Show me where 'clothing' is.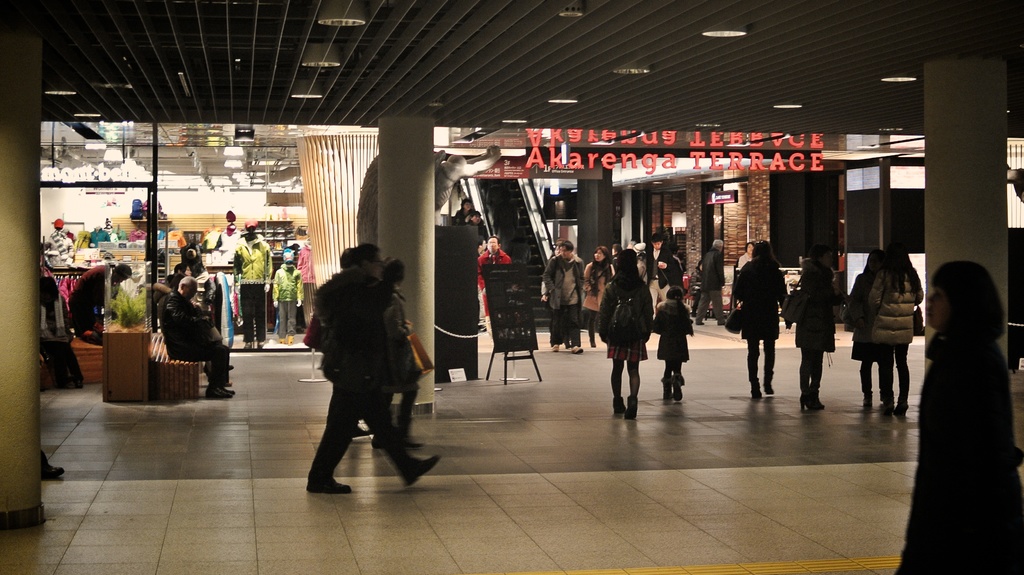
'clothing' is at box(727, 253, 801, 393).
